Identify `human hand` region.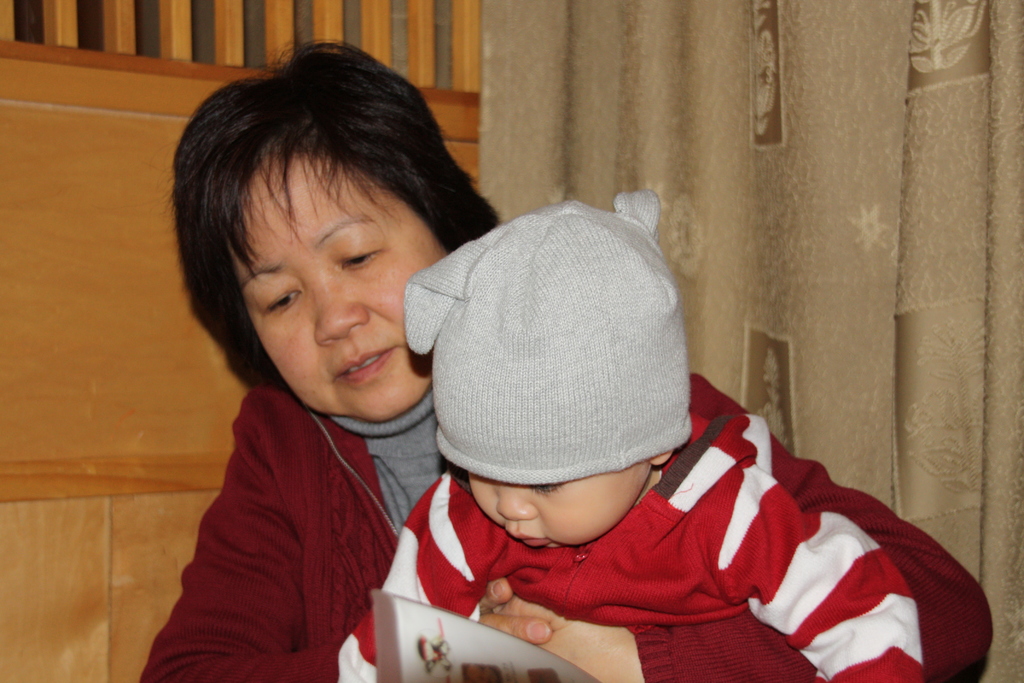
Region: bbox=(492, 593, 639, 682).
